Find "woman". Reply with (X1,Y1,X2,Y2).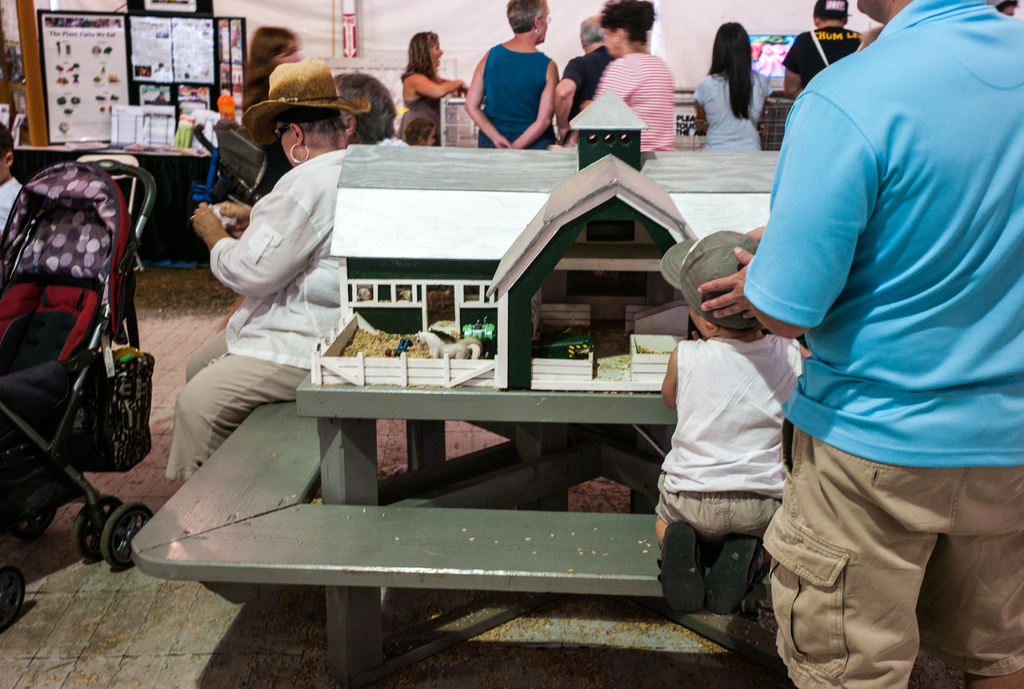
(688,18,773,154).
